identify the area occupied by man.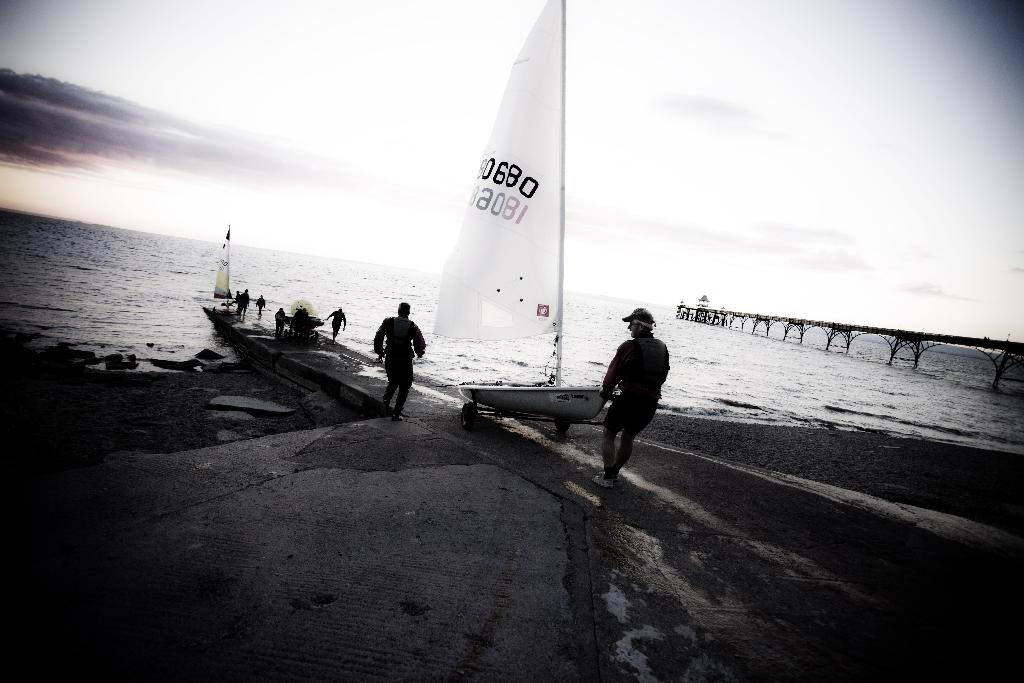
Area: [left=376, top=299, right=430, bottom=422].
